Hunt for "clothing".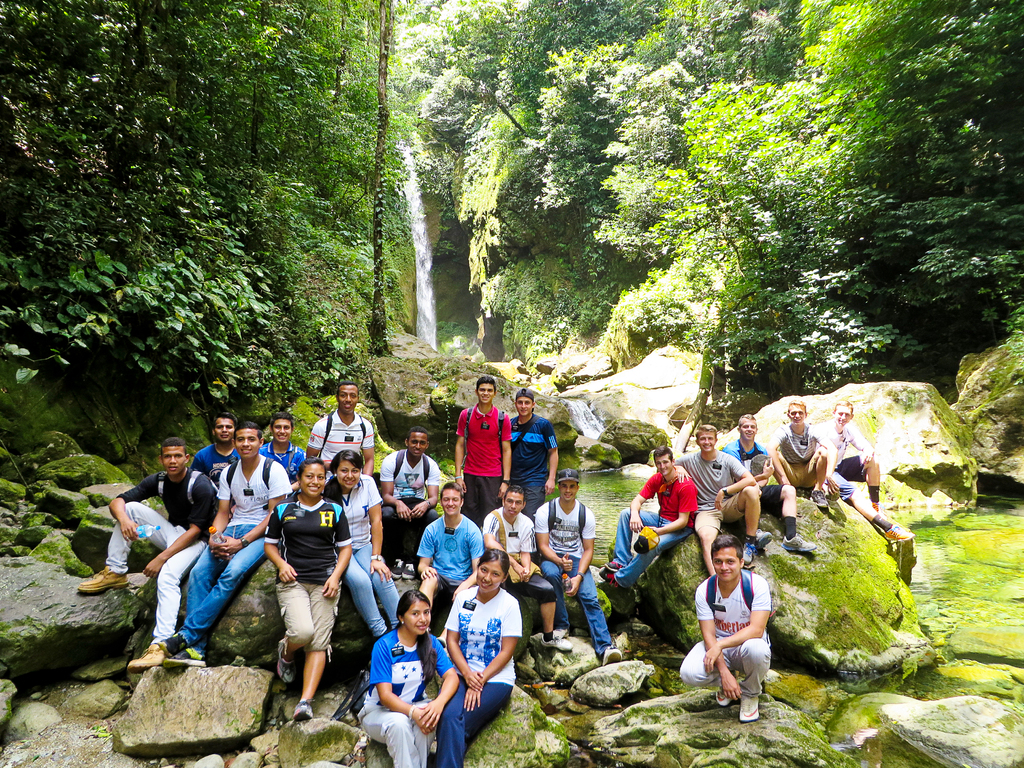
Hunted down at 730 424 784 513.
